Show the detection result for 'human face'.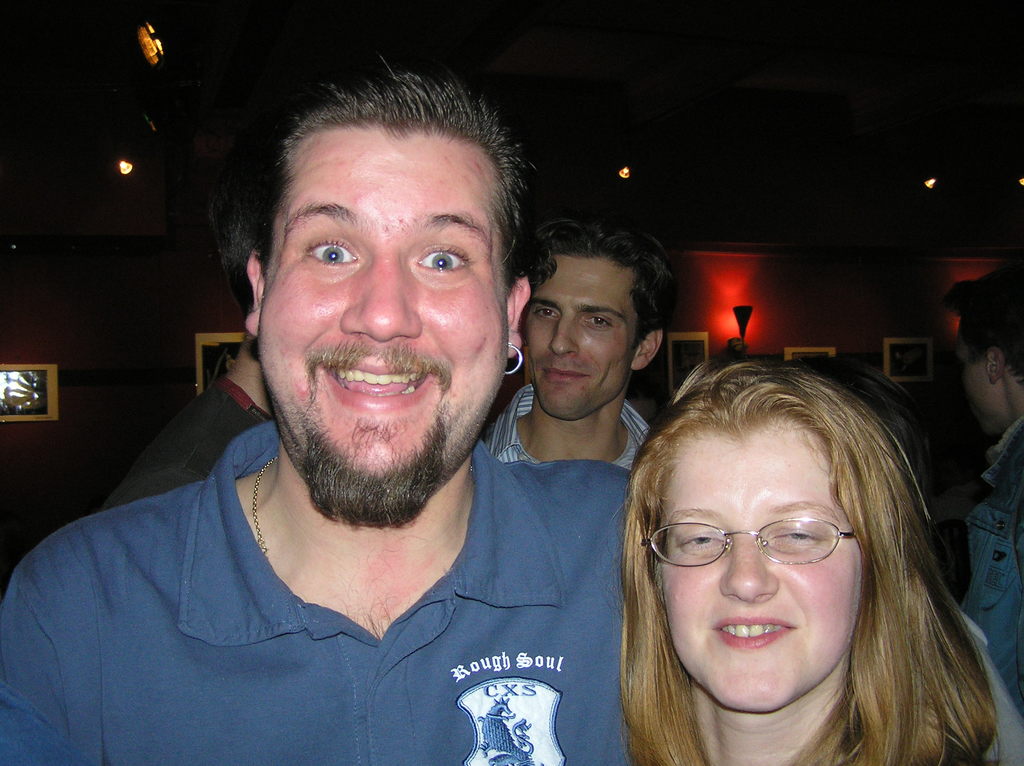
[left=659, top=415, right=860, bottom=710].
